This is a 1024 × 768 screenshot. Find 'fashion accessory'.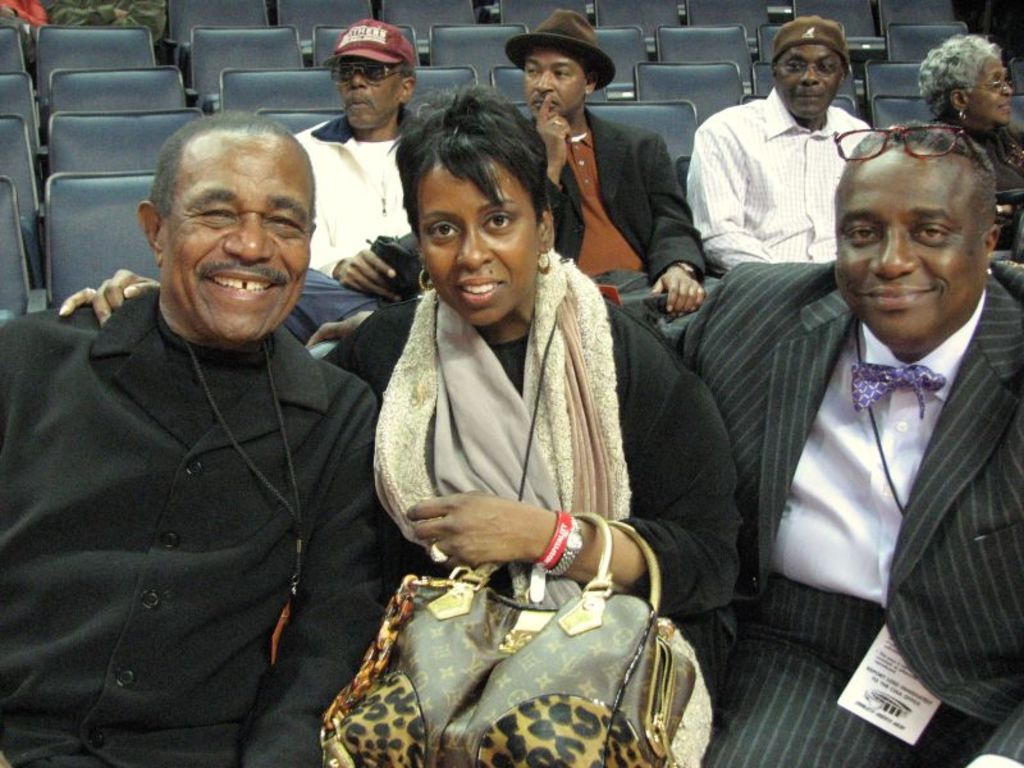
Bounding box: (left=984, top=266, right=995, bottom=275).
